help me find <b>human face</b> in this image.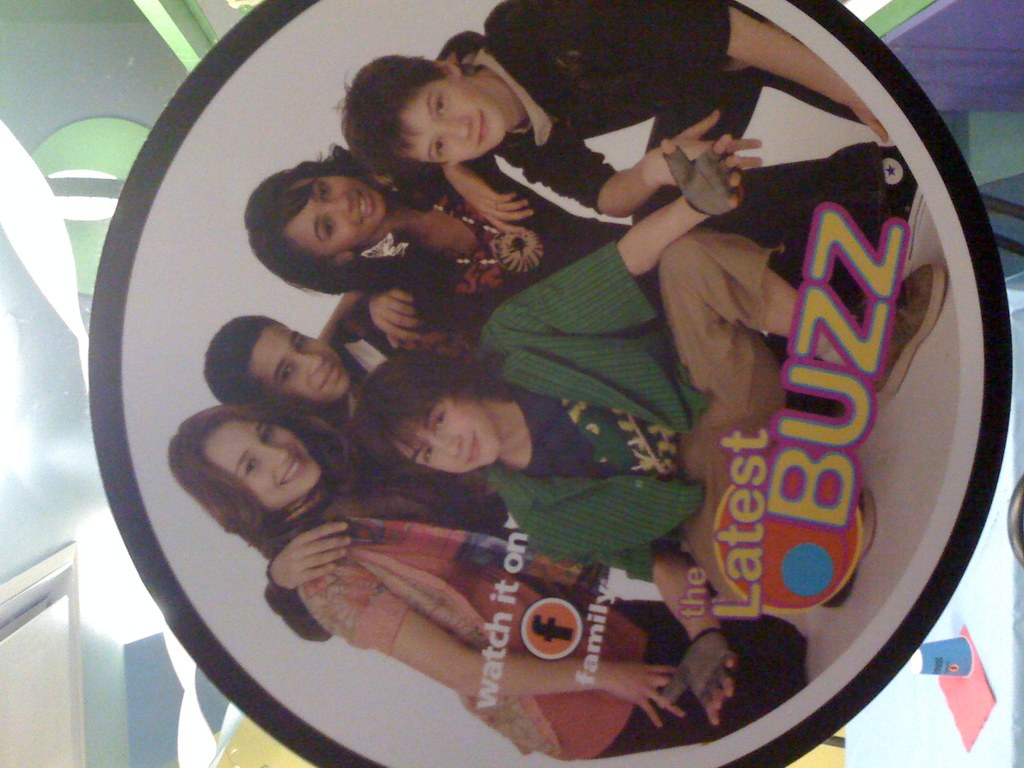
Found it: (left=207, top=420, right=323, bottom=512).
